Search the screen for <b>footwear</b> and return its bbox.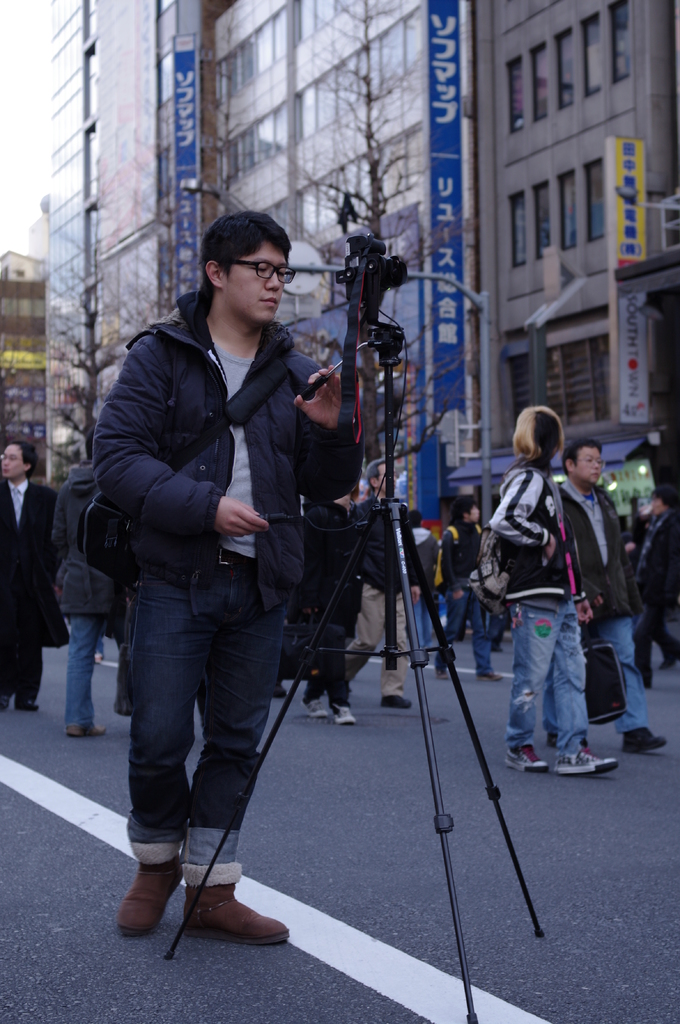
Found: [372, 690, 411, 712].
